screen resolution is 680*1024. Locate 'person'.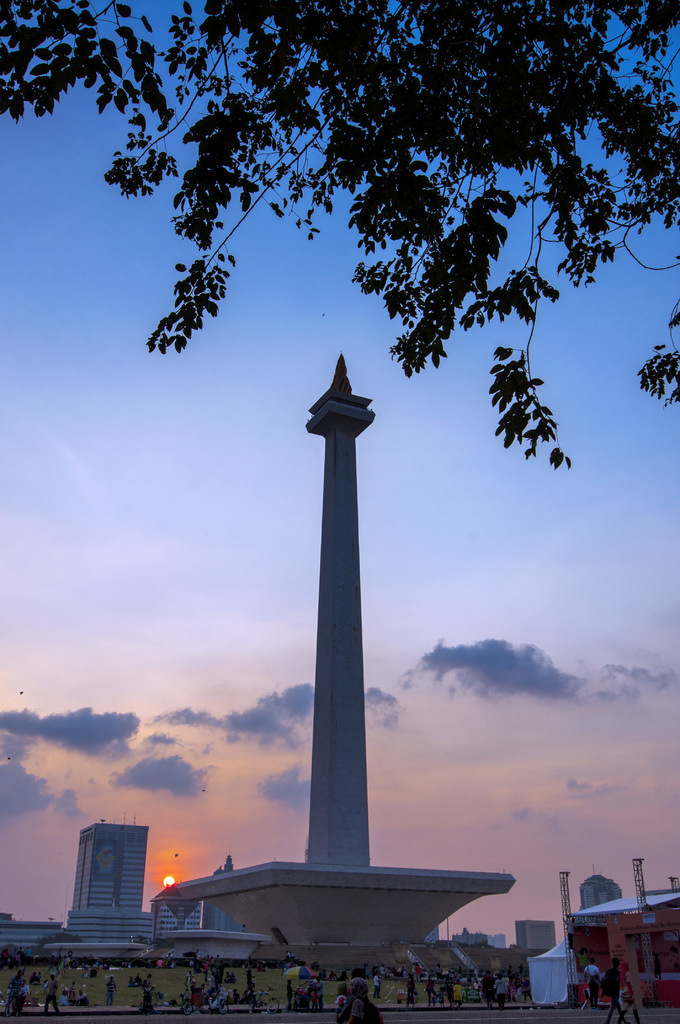
box=[605, 961, 635, 1022].
